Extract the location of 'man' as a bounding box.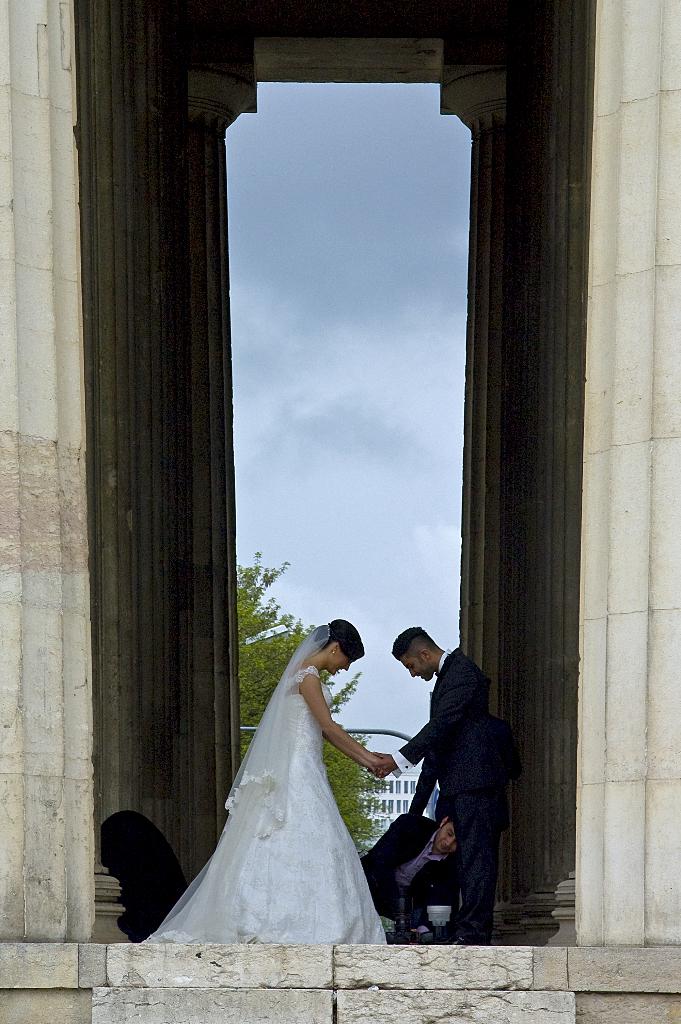
box(363, 613, 509, 951).
